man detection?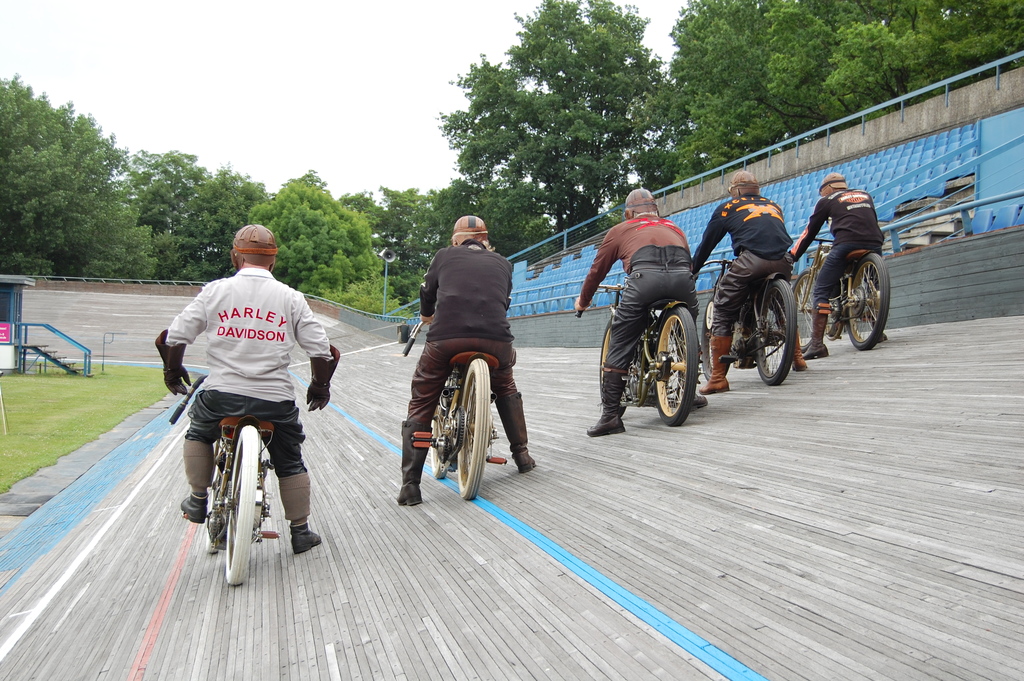
crop(159, 225, 333, 552)
